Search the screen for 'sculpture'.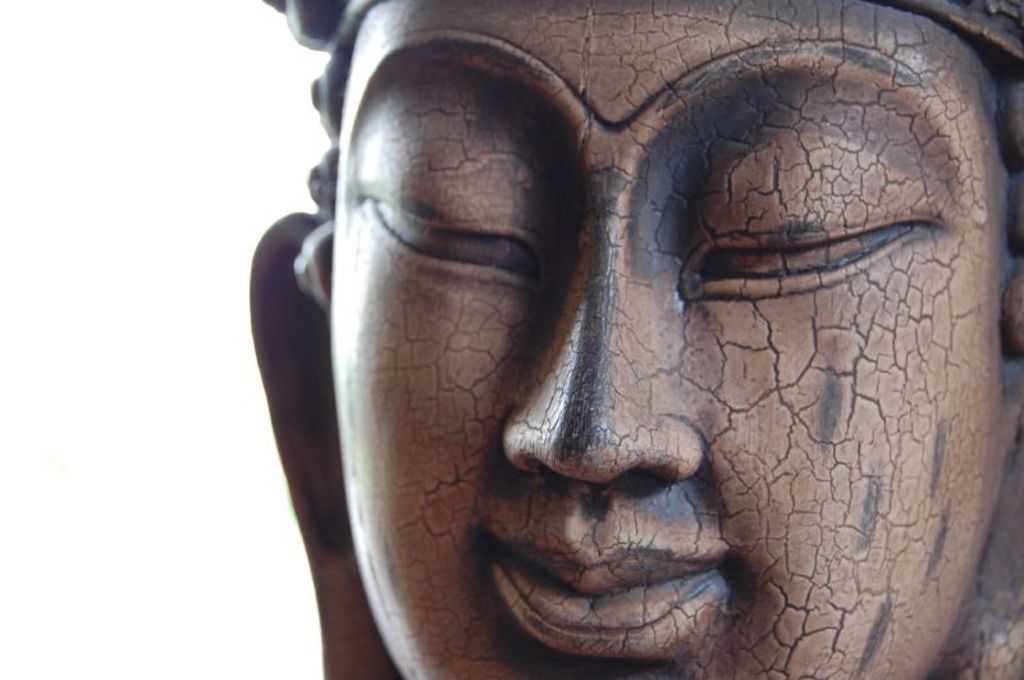
Found at (left=248, top=0, right=1023, bottom=679).
